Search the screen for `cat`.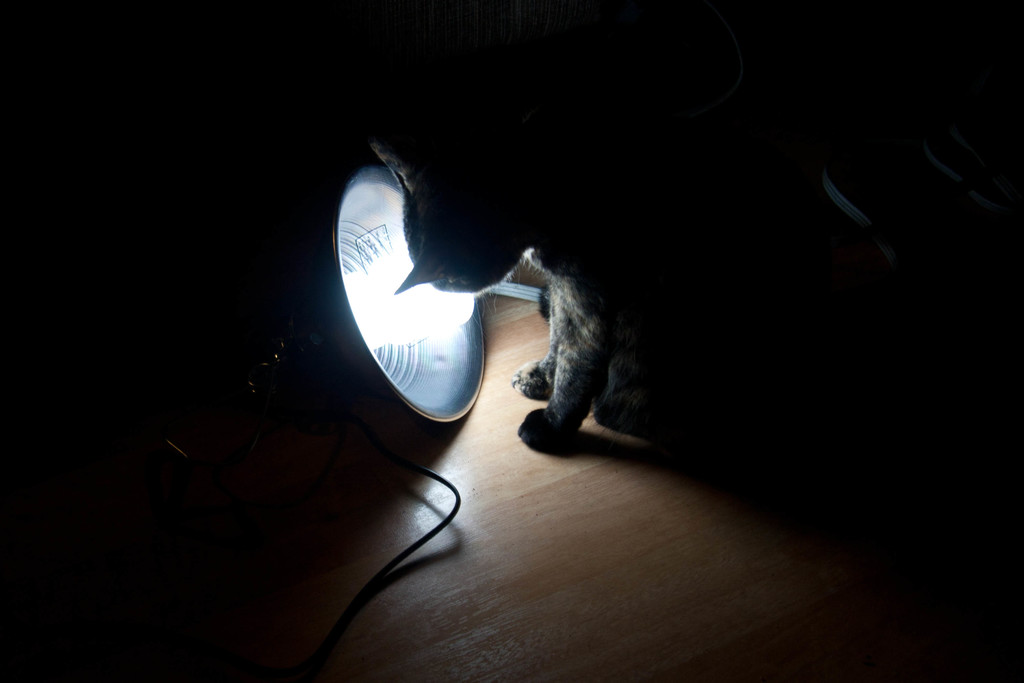
Found at 380/106/779/459.
